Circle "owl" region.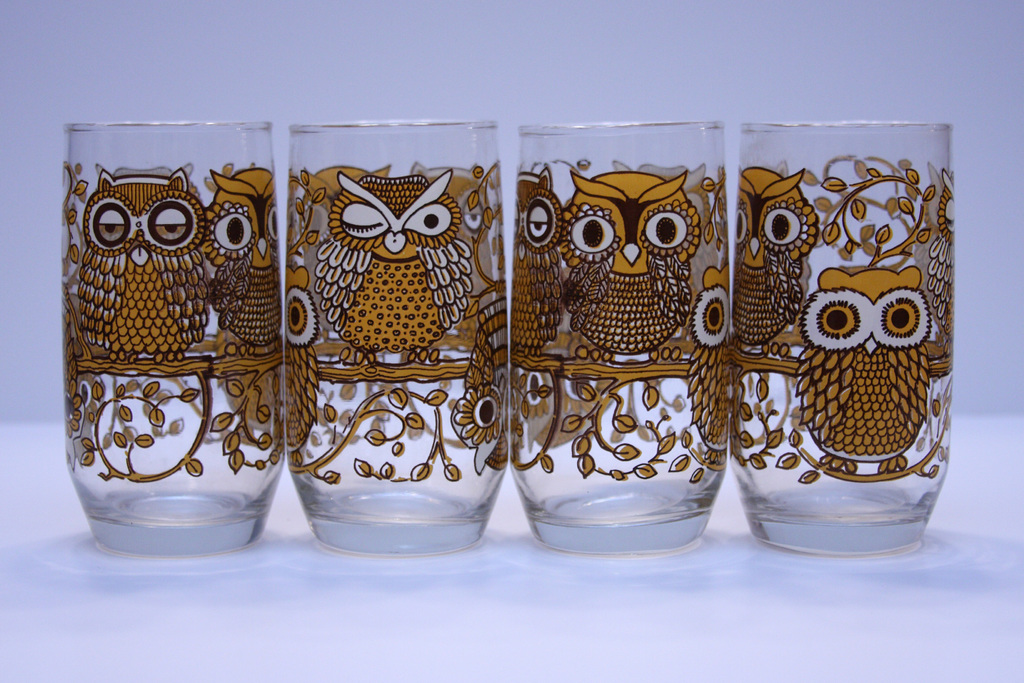
Region: {"left": 684, "top": 260, "right": 739, "bottom": 466}.
